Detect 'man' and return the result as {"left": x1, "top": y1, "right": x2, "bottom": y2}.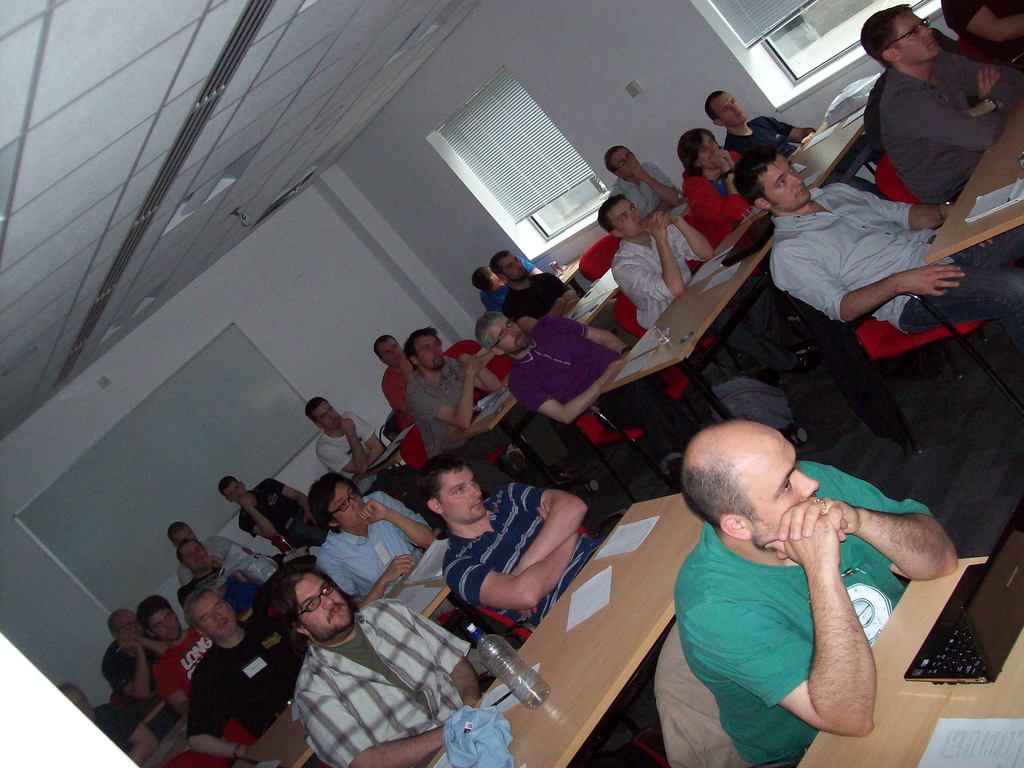
{"left": 487, "top": 245, "right": 579, "bottom": 338}.
